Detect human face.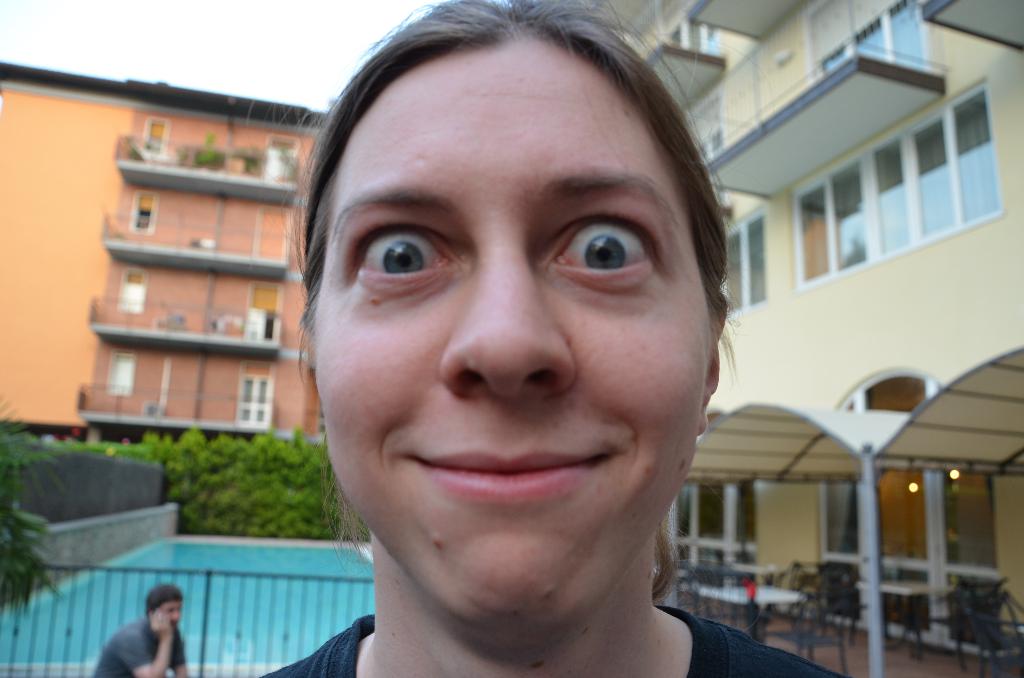
Detected at {"x1": 160, "y1": 604, "x2": 180, "y2": 627}.
